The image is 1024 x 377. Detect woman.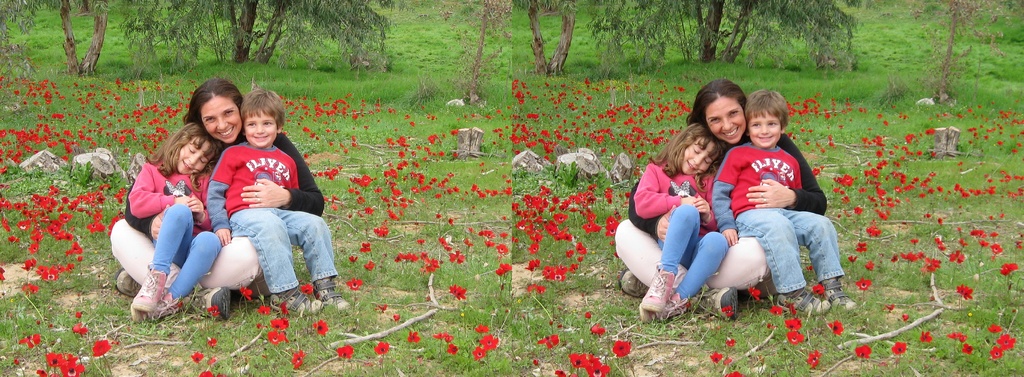
Detection: <region>106, 79, 326, 319</region>.
